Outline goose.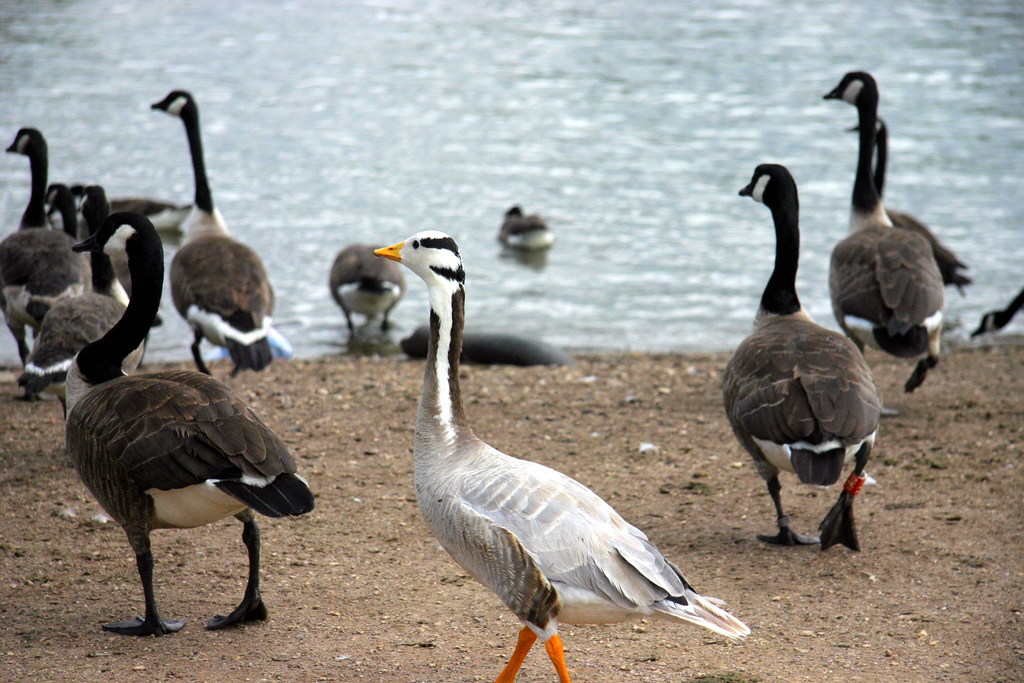
Outline: select_region(845, 115, 965, 292).
